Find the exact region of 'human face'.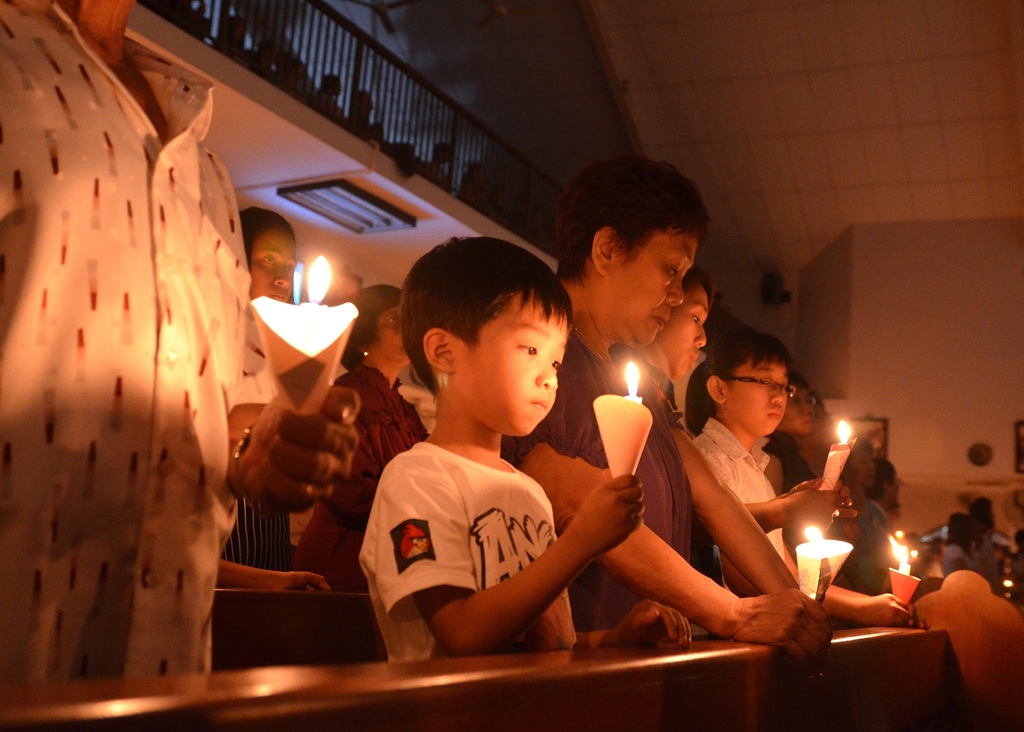
Exact region: x1=614, y1=228, x2=699, y2=347.
